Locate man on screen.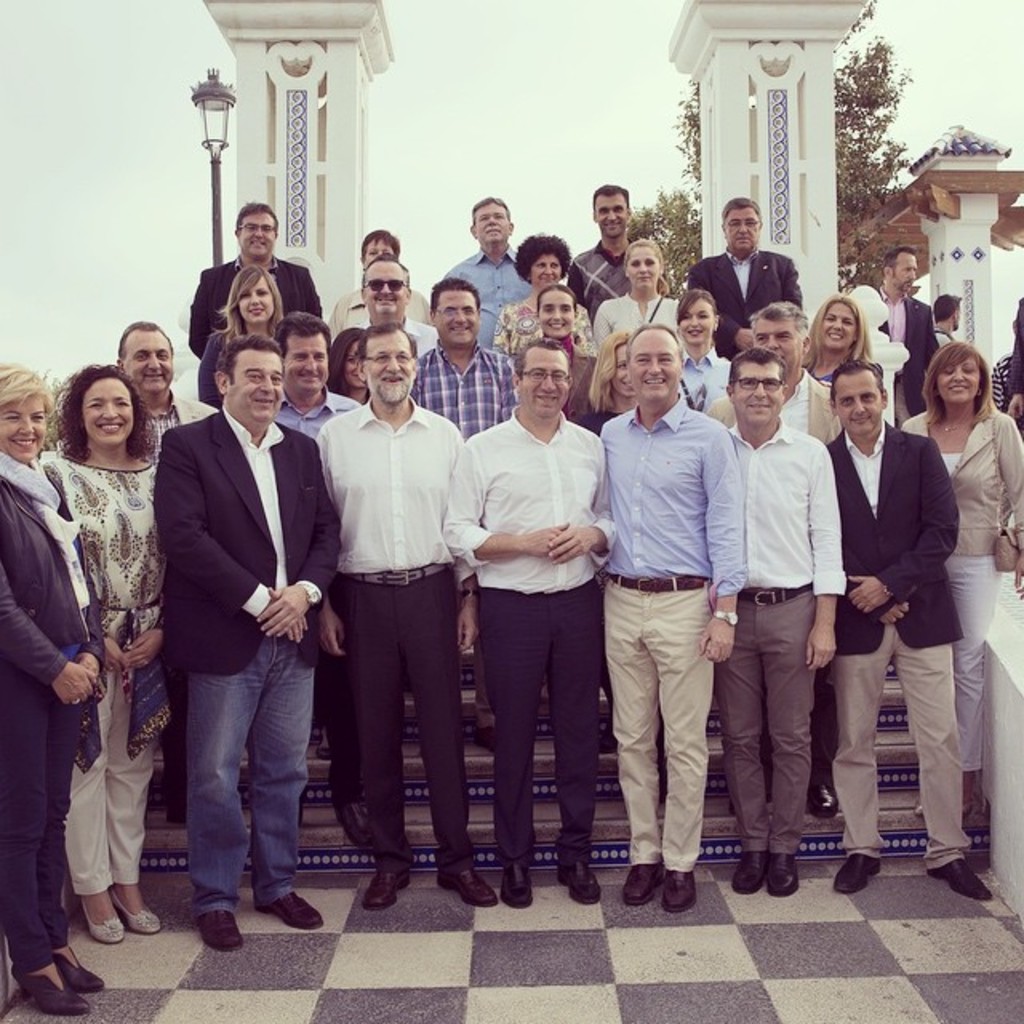
On screen at 878 240 938 414.
